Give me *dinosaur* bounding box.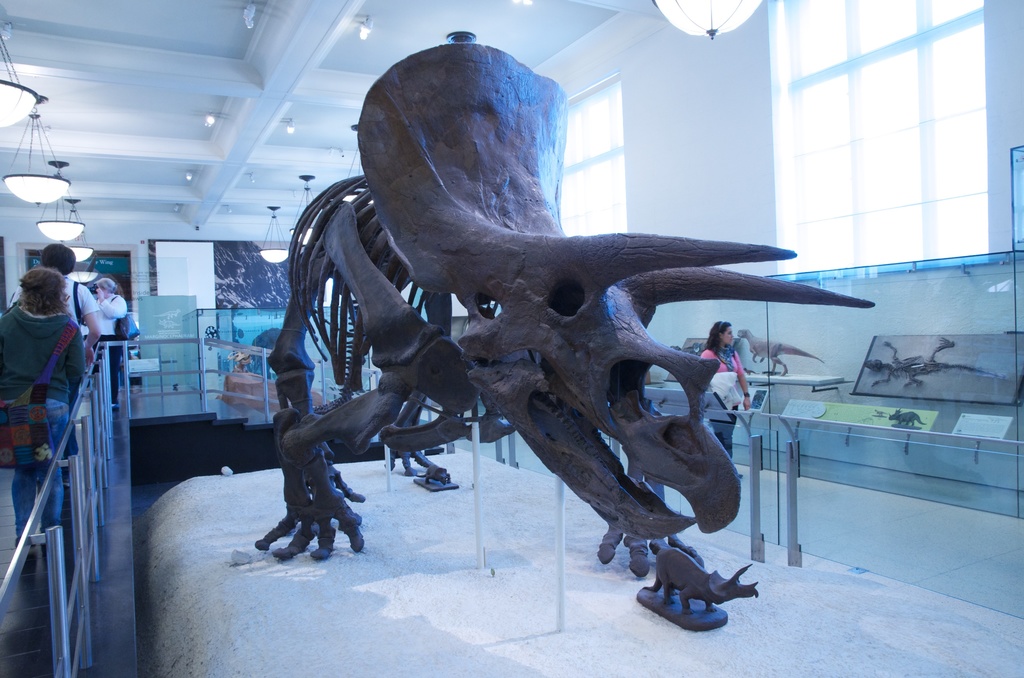
641,545,761,617.
